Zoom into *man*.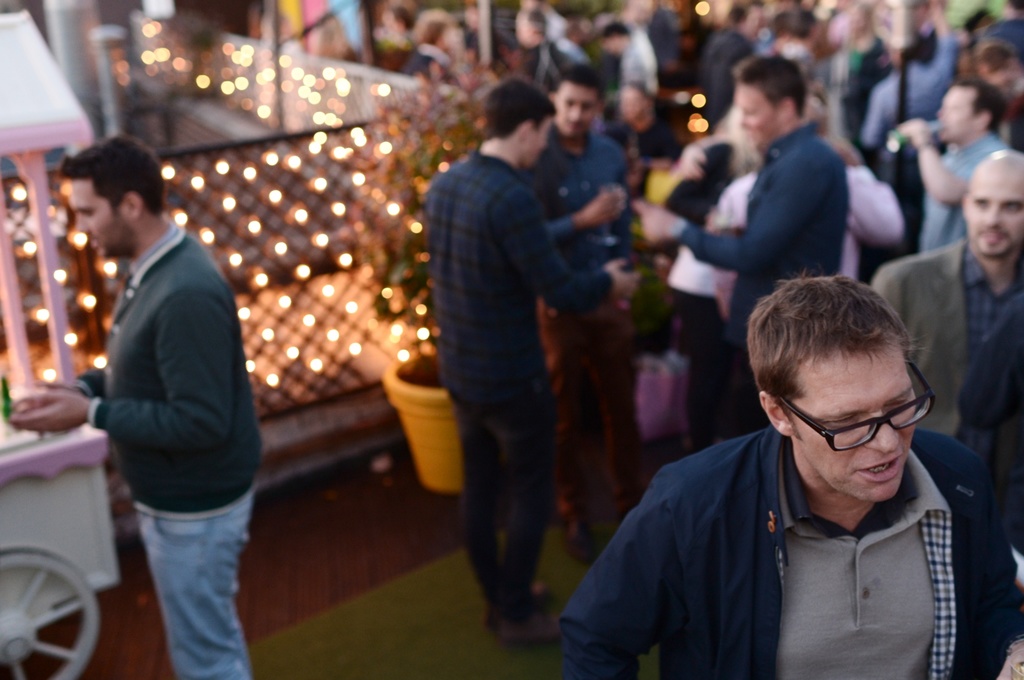
Zoom target: 872 149 1023 499.
